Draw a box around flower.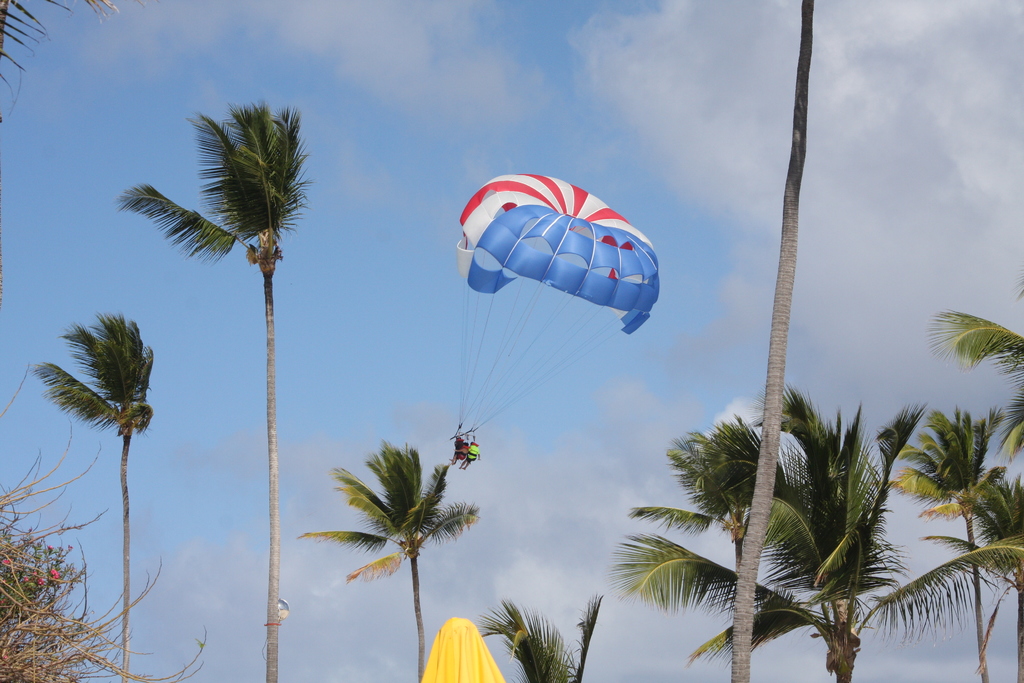
[51, 566, 65, 579].
